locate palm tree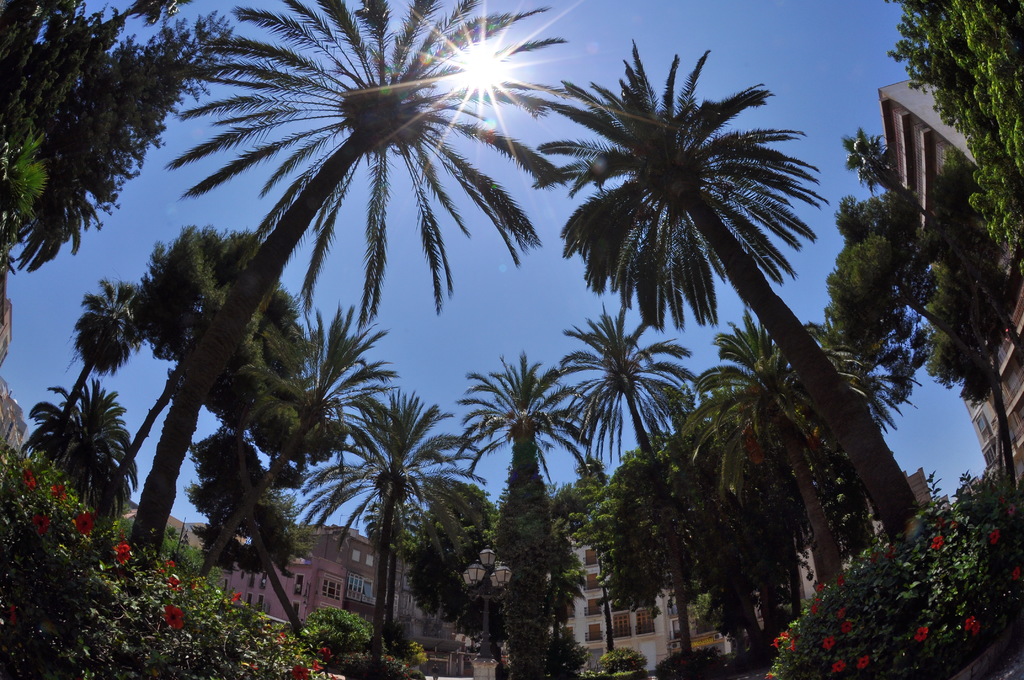
region(292, 385, 481, 594)
